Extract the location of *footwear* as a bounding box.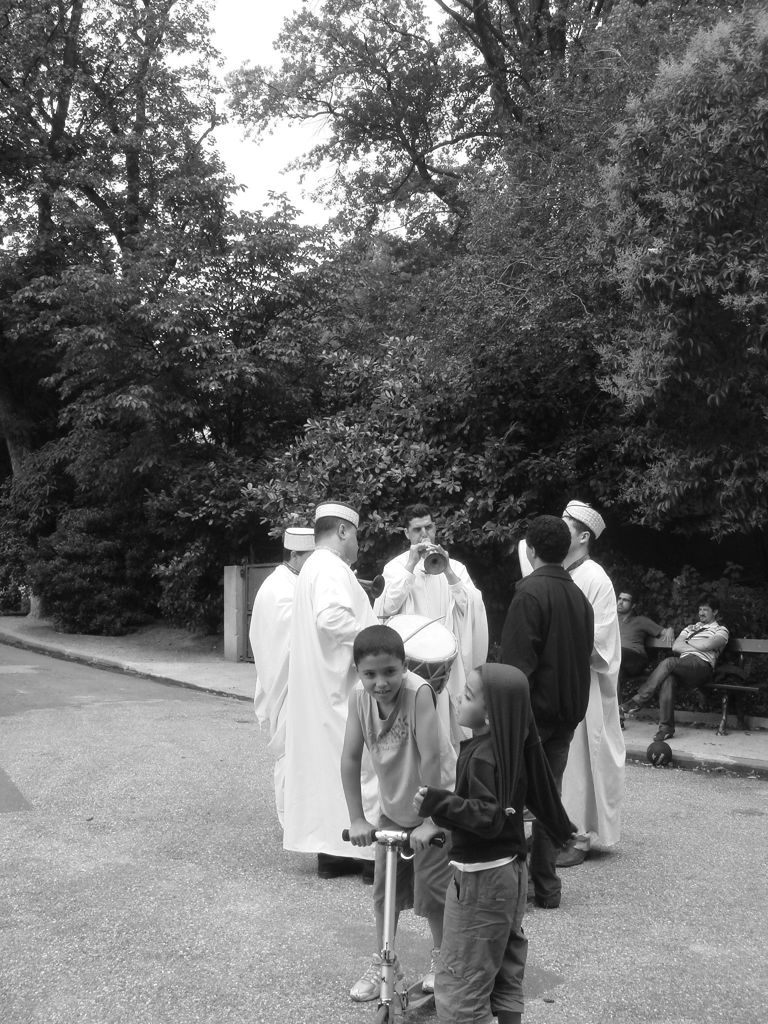
Rect(554, 848, 585, 867).
